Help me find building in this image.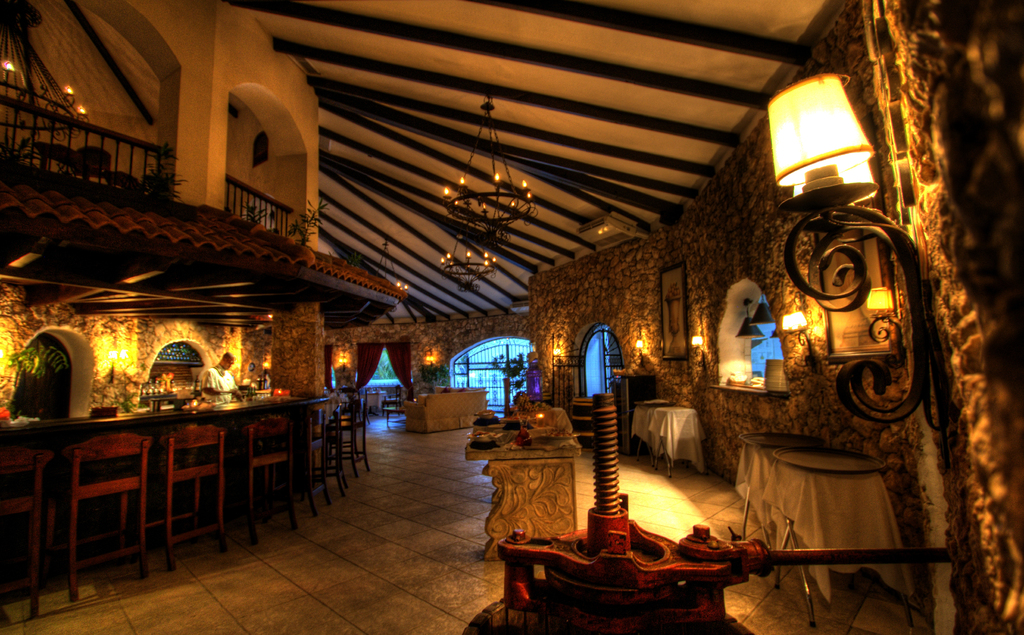
Found it: pyautogui.locateOnScreen(0, 0, 1023, 634).
